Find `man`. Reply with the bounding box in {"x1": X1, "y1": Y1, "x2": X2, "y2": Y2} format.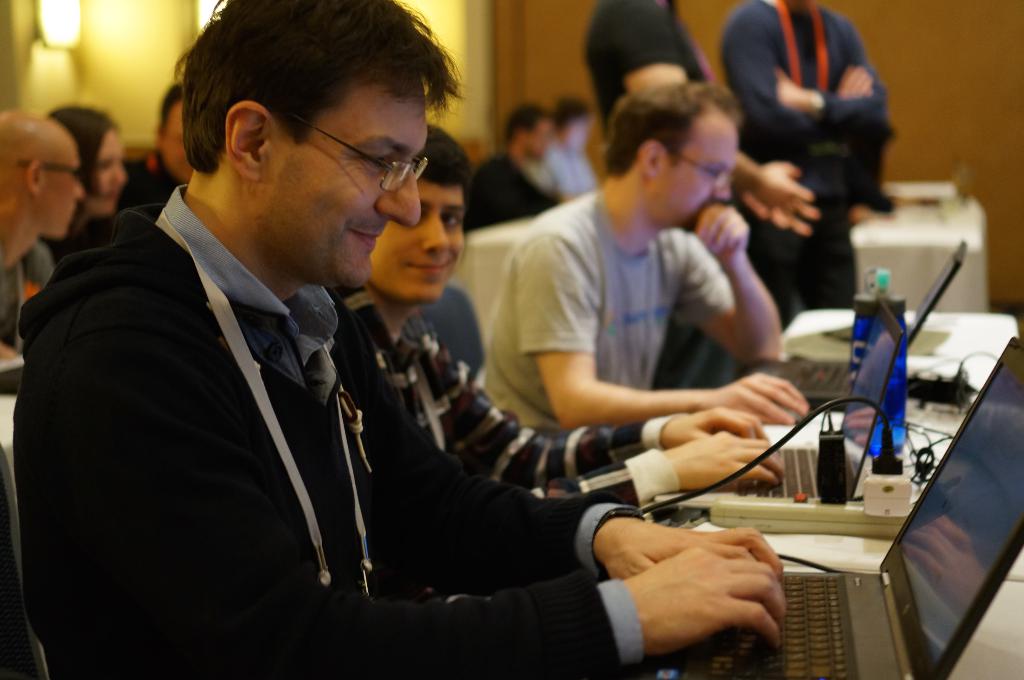
{"x1": 124, "y1": 85, "x2": 200, "y2": 212}.
